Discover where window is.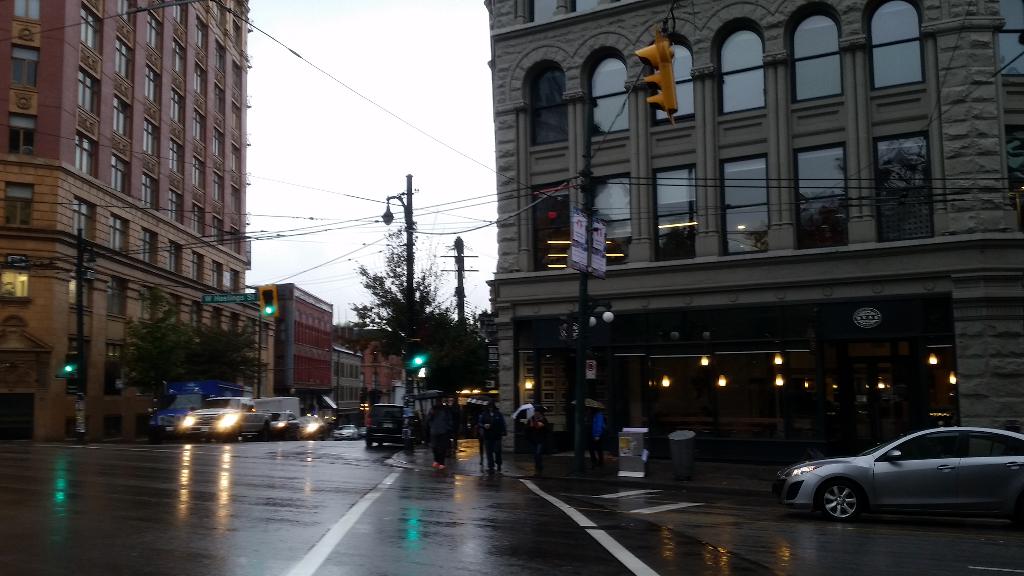
Discovered at 190 302 204 326.
